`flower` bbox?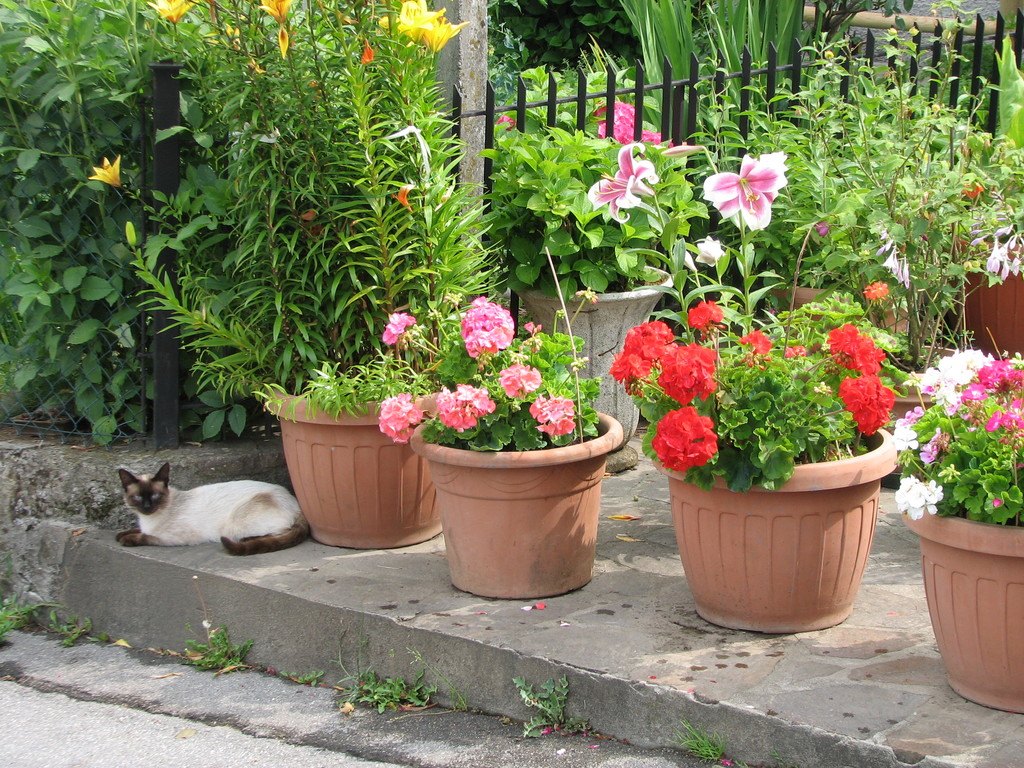
[258,0,291,23]
